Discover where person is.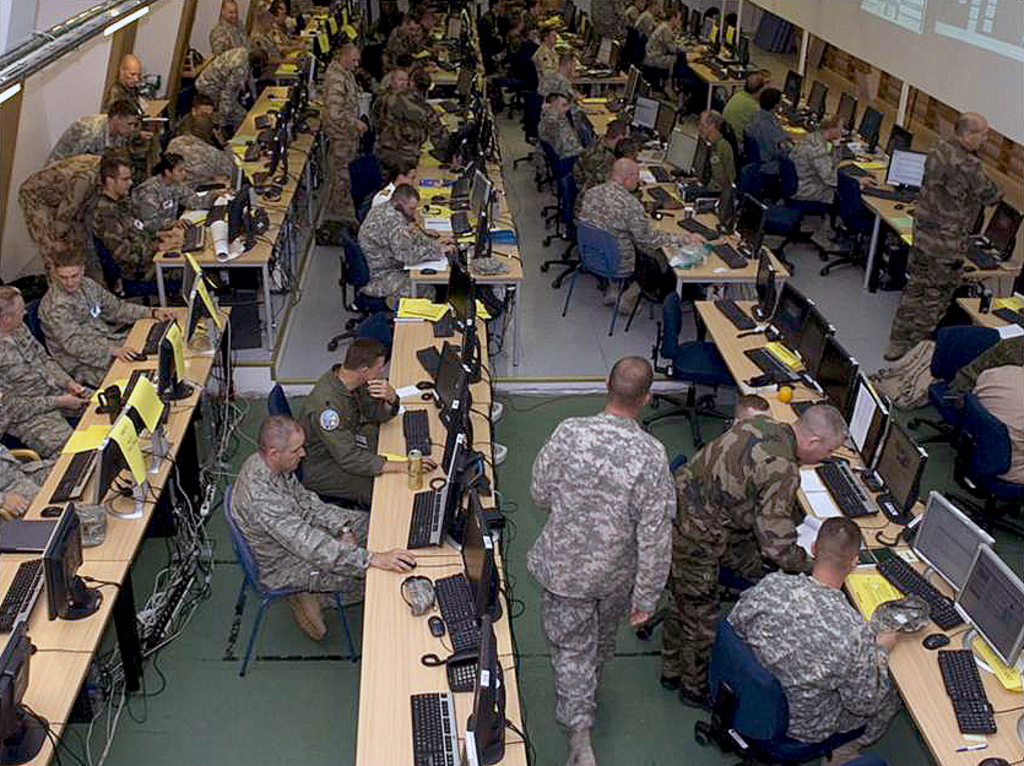
Discovered at BBox(508, 25, 531, 67).
